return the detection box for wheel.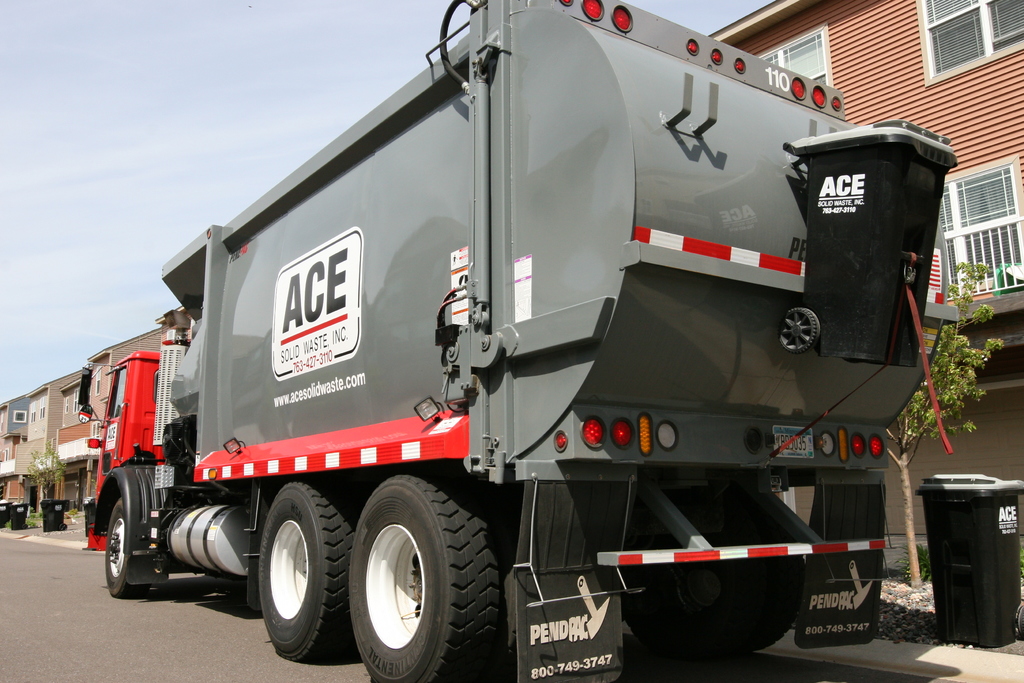
left=257, top=481, right=362, bottom=662.
